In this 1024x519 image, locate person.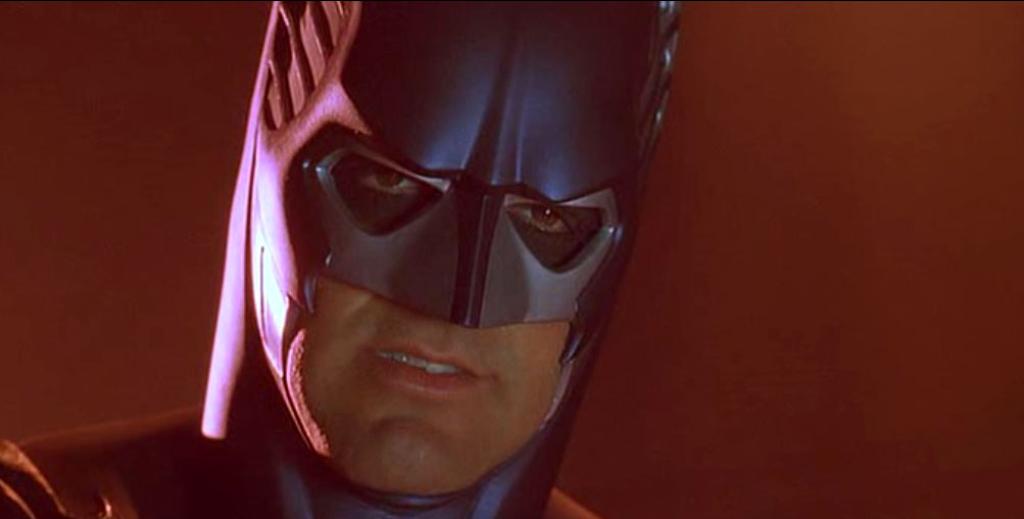
Bounding box: bbox=(0, 0, 653, 515).
